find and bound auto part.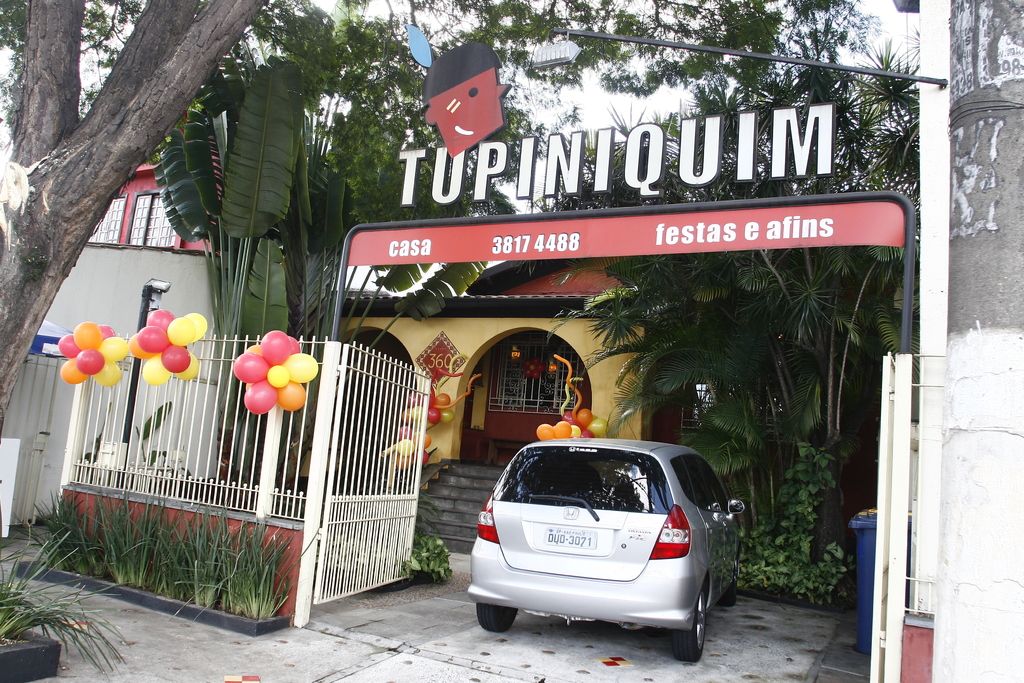
Bound: x1=673 y1=456 x2=737 y2=513.
